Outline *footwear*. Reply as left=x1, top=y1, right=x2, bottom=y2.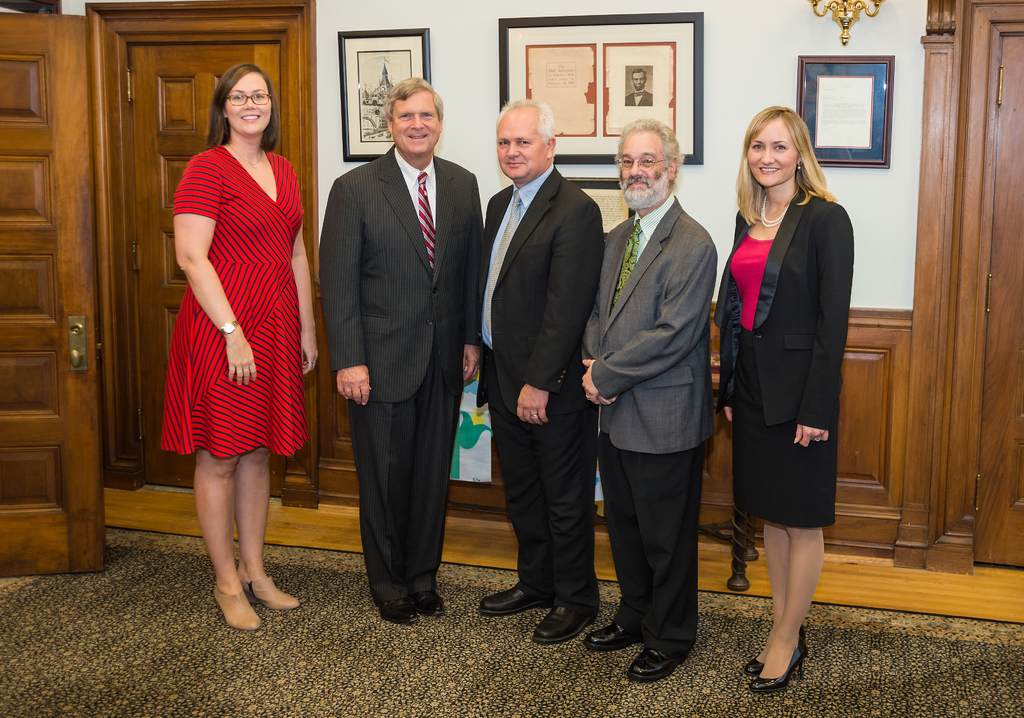
left=584, top=623, right=626, bottom=651.
